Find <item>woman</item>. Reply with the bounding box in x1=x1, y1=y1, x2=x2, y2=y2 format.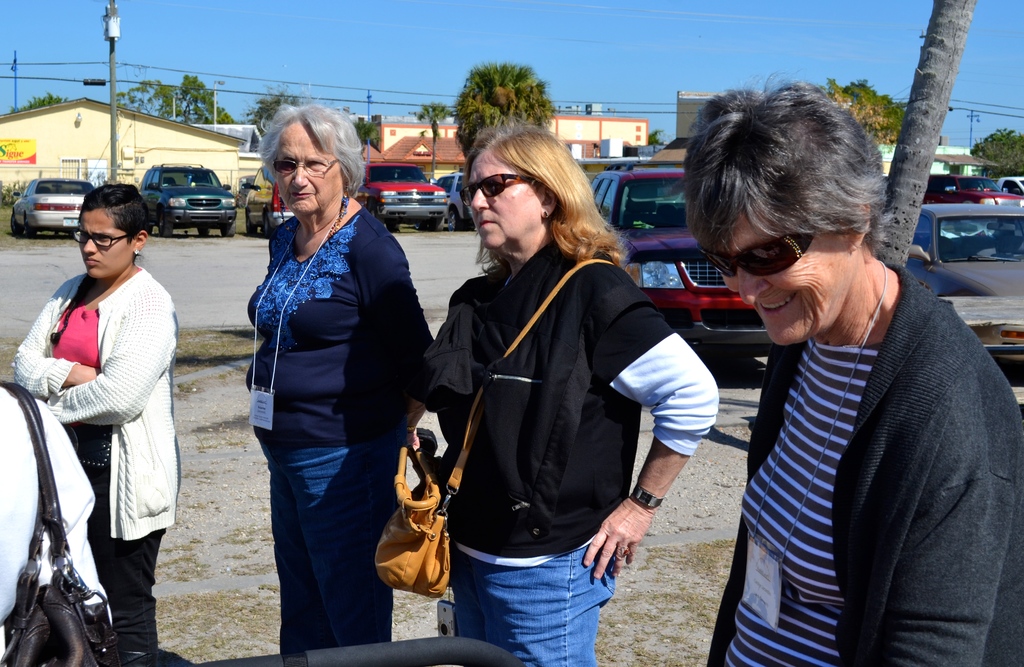
x1=9, y1=186, x2=180, y2=666.
